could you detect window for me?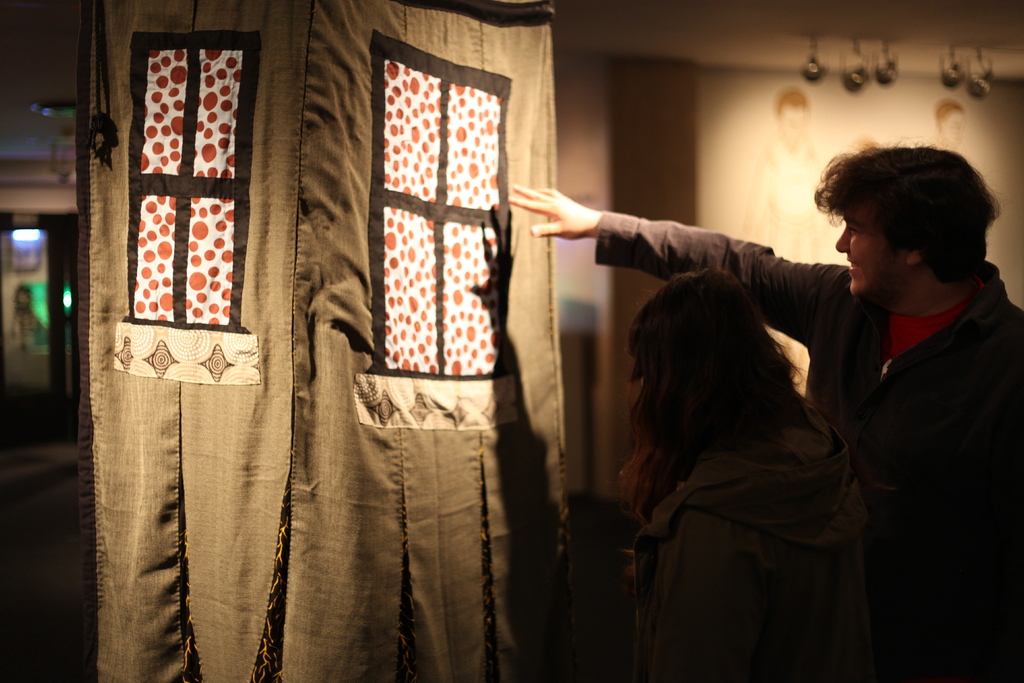
Detection result: 116 28 268 333.
